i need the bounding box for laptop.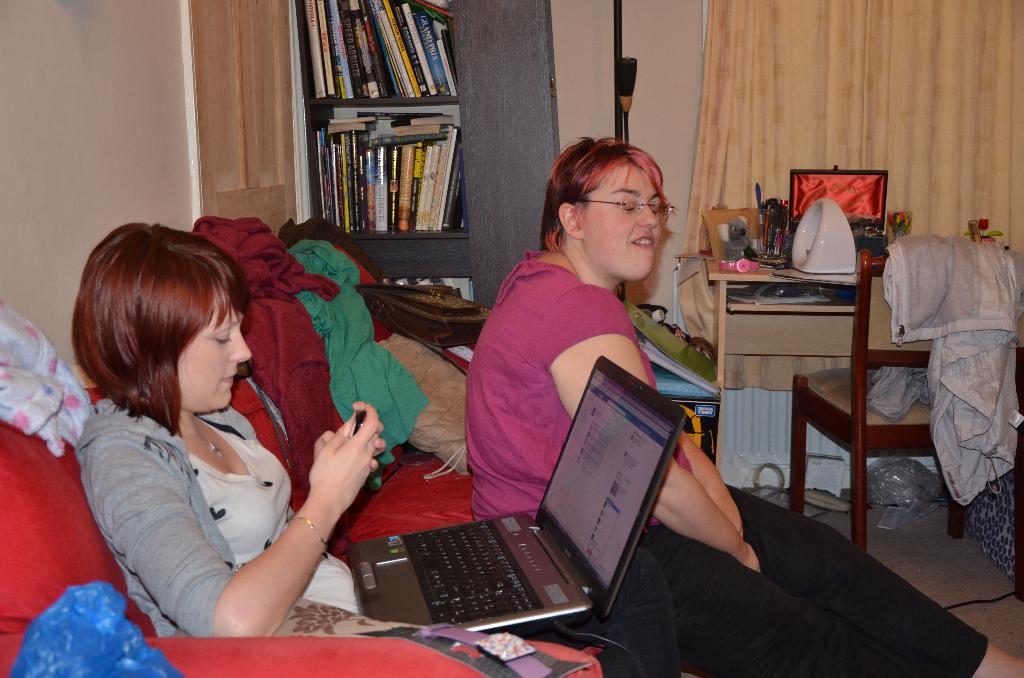
Here it is: [335, 391, 674, 647].
